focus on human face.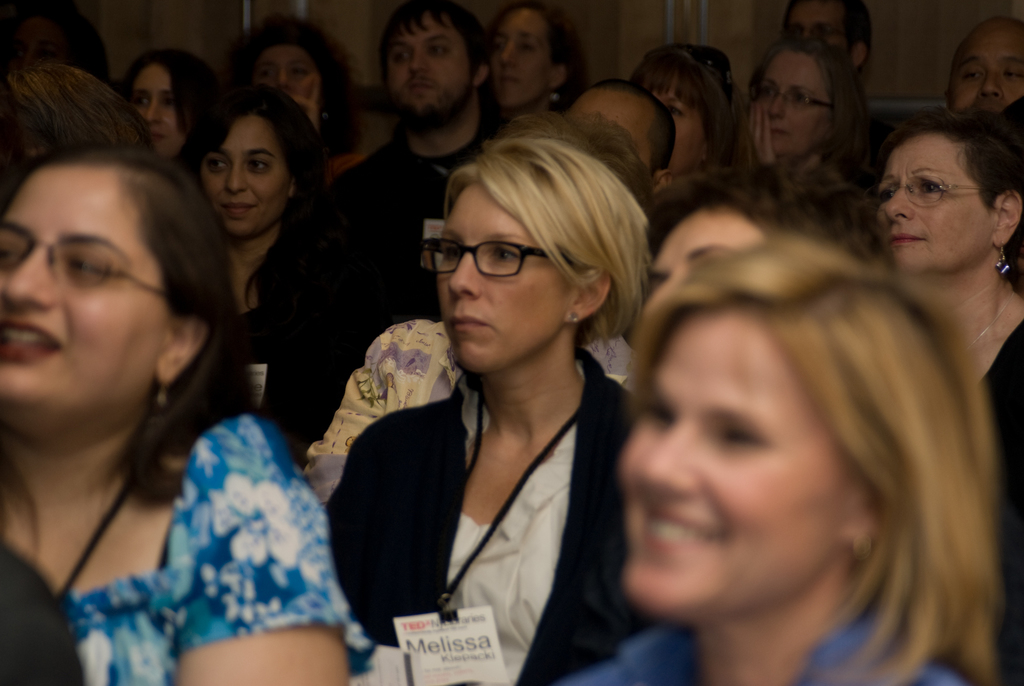
Focused at (left=248, top=42, right=319, bottom=105).
